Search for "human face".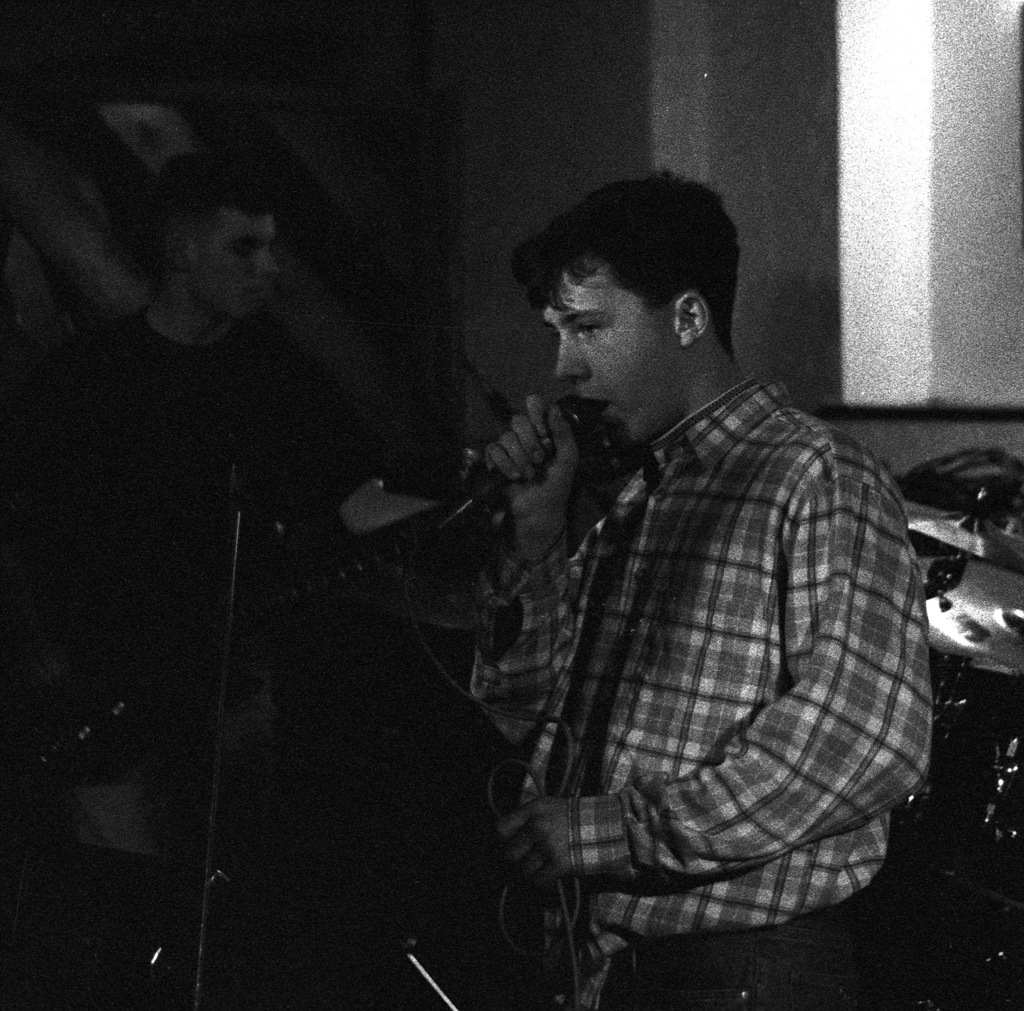
Found at 541 263 663 442.
